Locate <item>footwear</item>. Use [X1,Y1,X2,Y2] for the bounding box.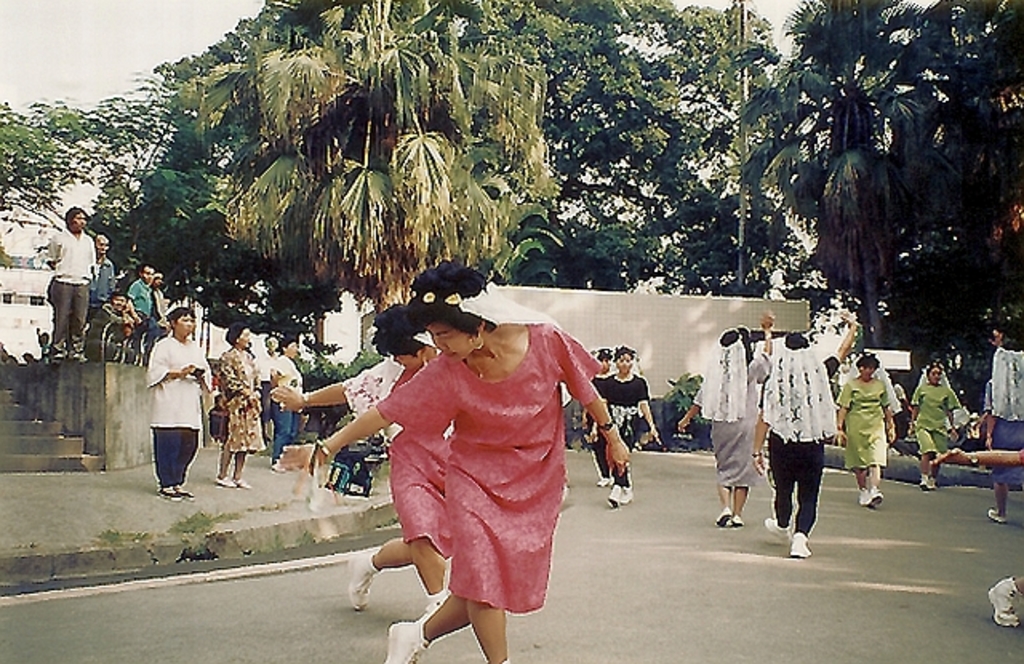
[717,507,730,525].
